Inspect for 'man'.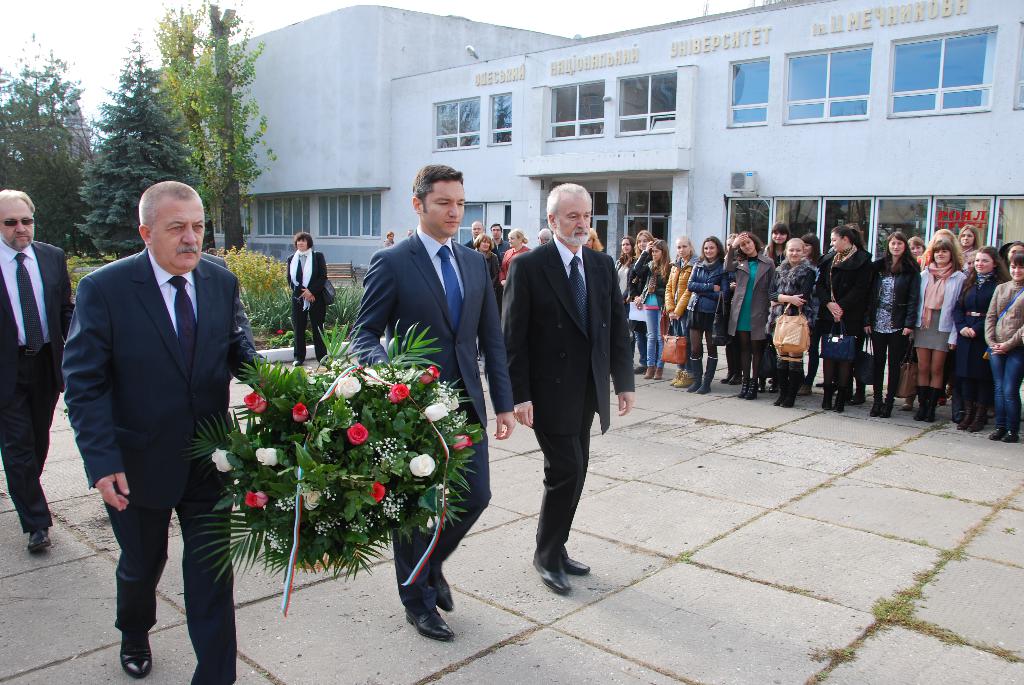
Inspection: bbox=(462, 220, 484, 250).
